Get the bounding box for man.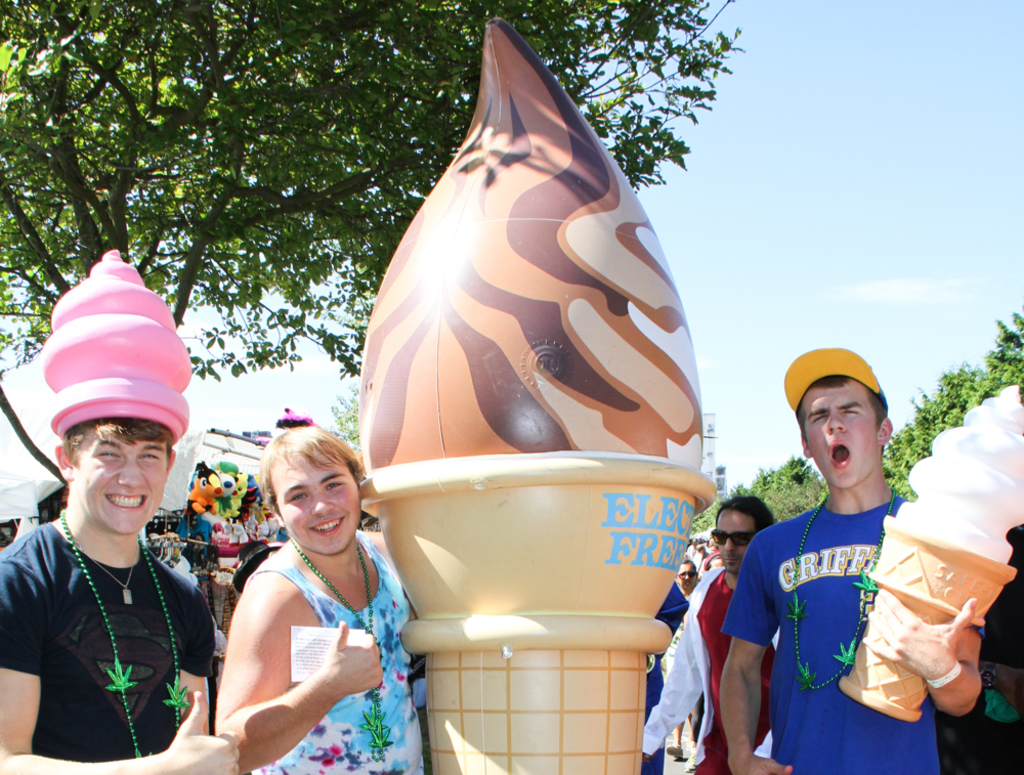
rect(641, 493, 779, 774).
